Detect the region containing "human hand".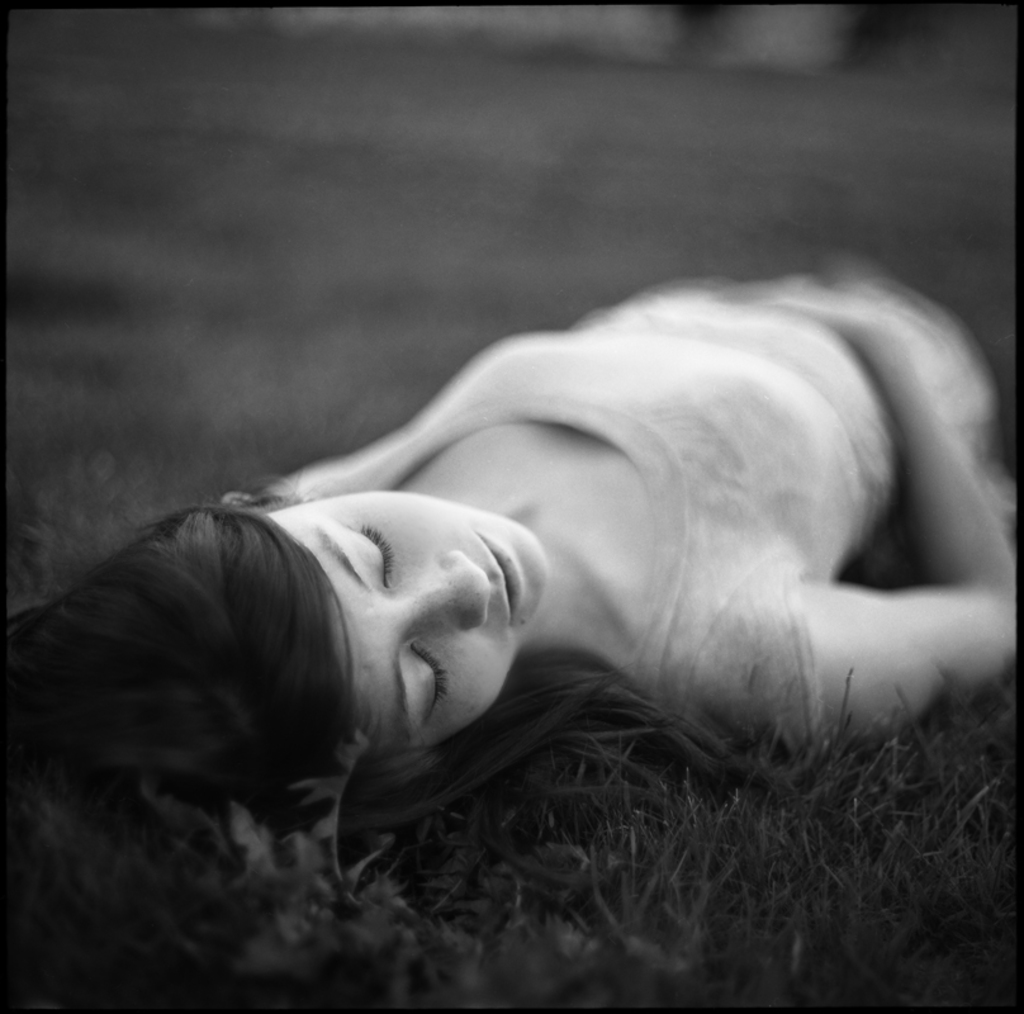
locate(724, 288, 901, 349).
